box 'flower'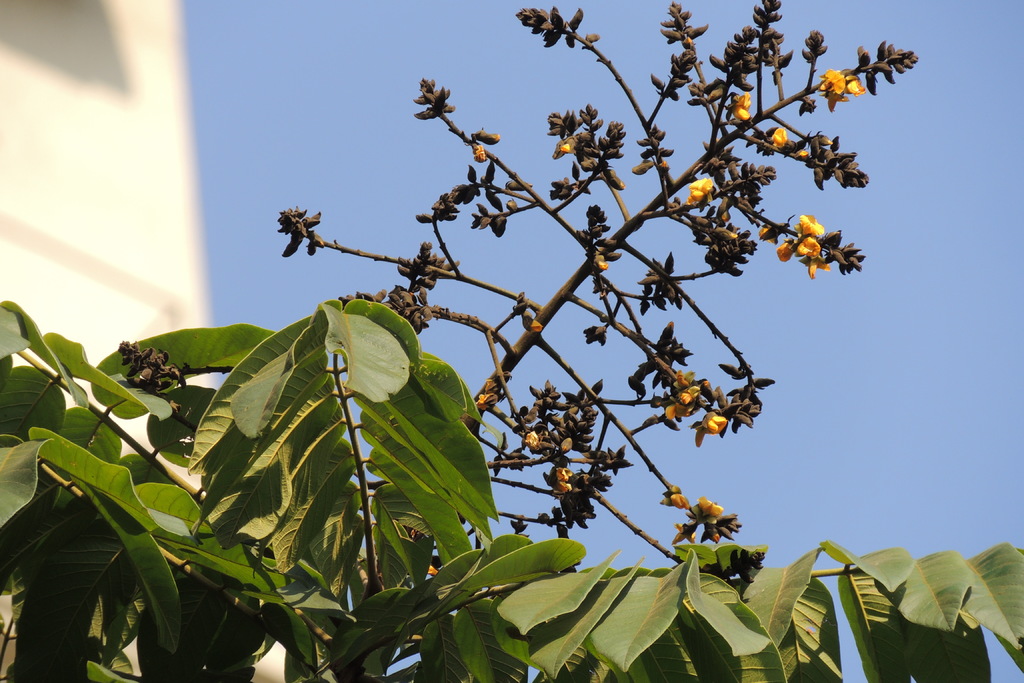
[540, 463, 573, 496]
